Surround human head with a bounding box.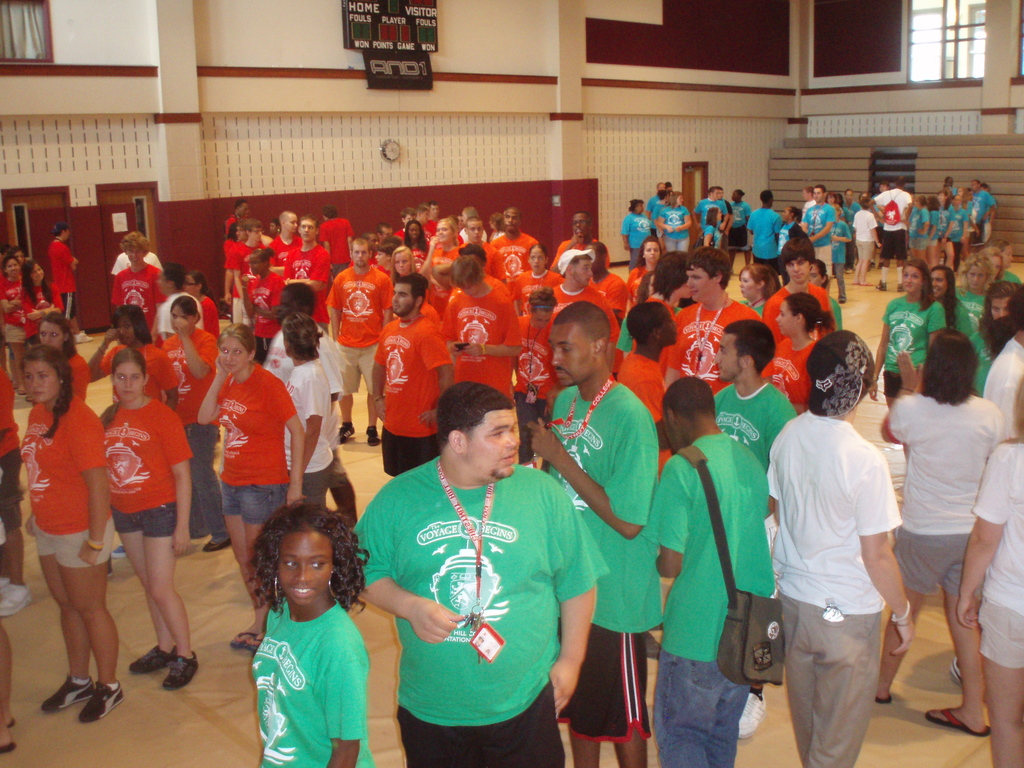
[240,518,339,624].
